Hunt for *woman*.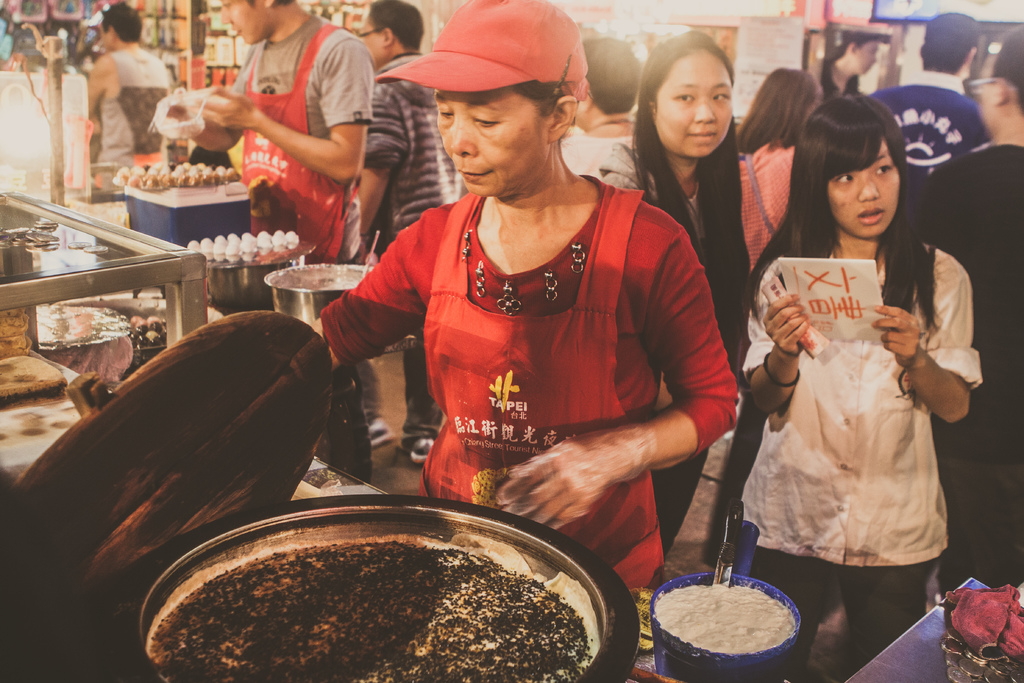
Hunted down at {"x1": 604, "y1": 29, "x2": 739, "y2": 366}.
